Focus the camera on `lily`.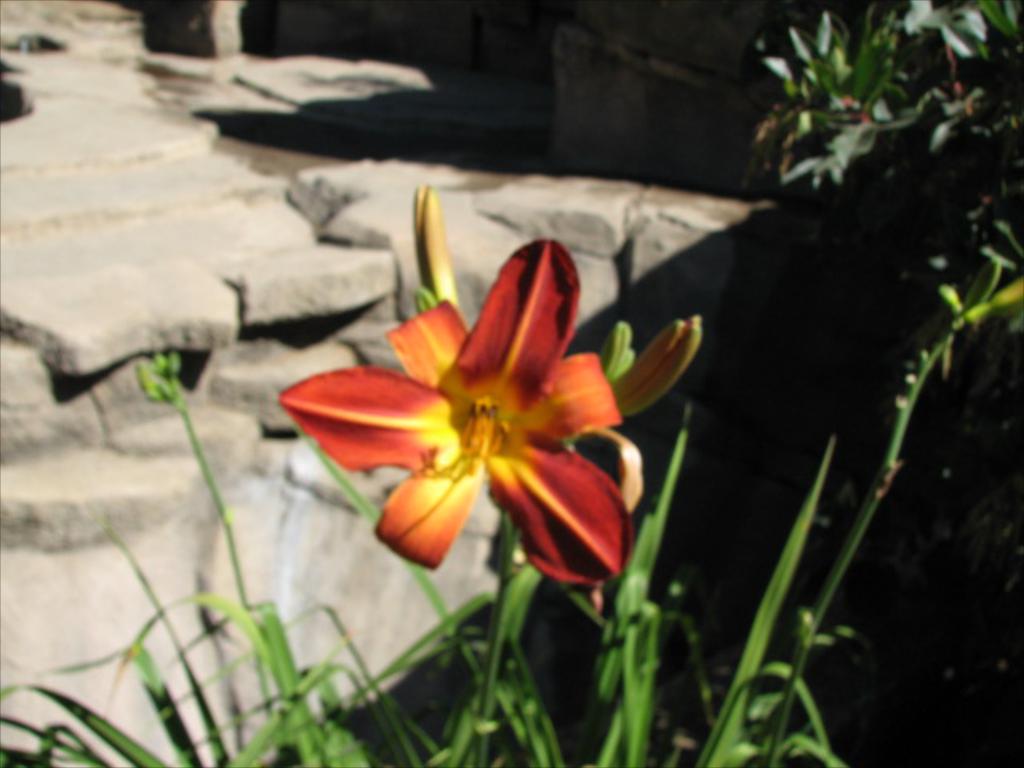
Focus region: [278, 235, 635, 590].
